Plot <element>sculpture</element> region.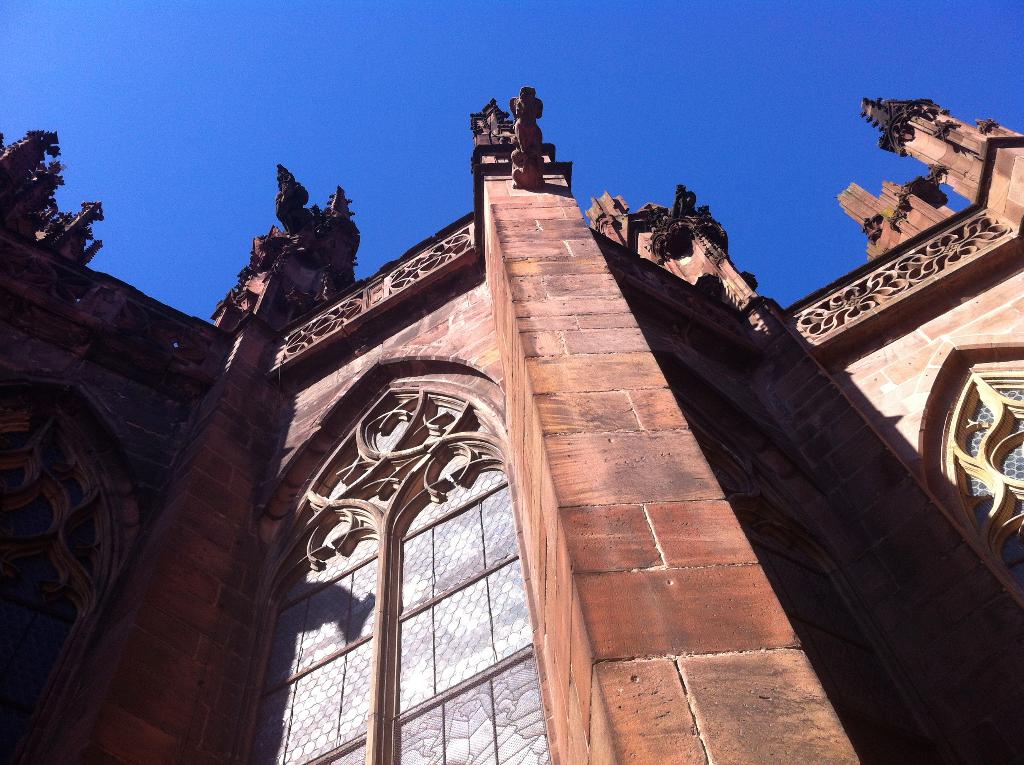
Plotted at <box>653,178,740,251</box>.
